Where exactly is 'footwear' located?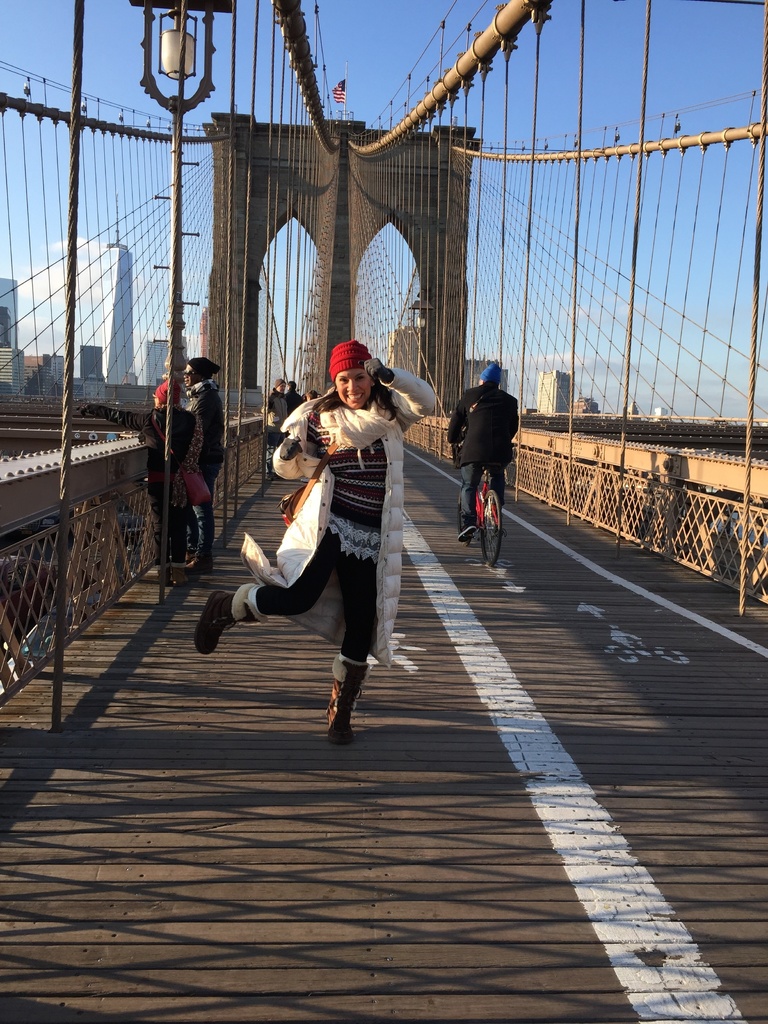
Its bounding box is bbox=[332, 692, 353, 737].
